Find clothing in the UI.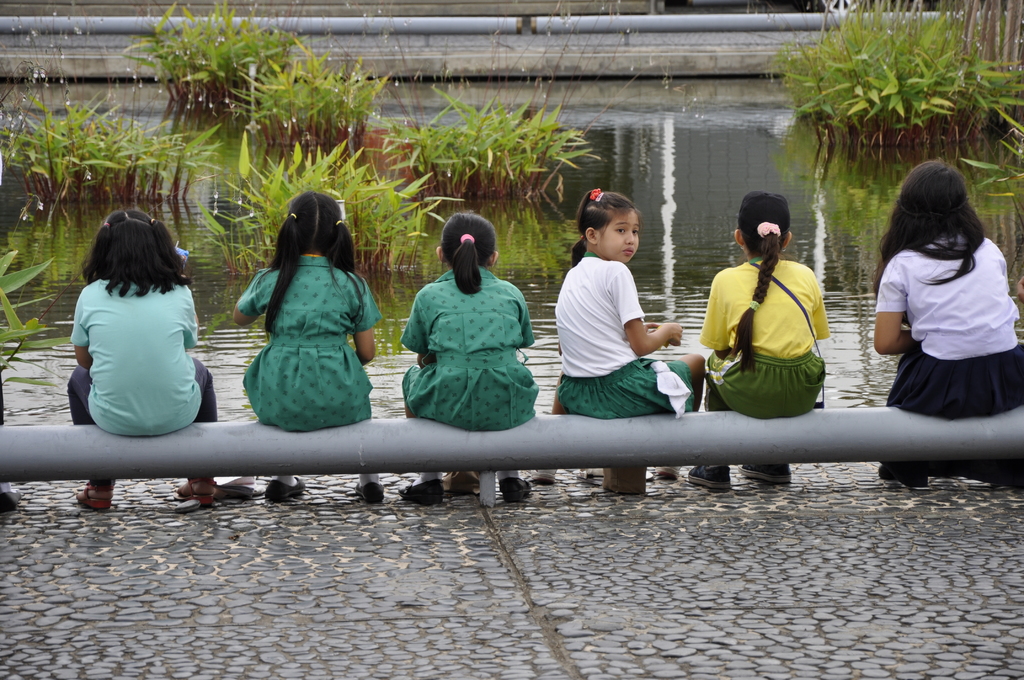
UI element at BBox(61, 264, 232, 449).
